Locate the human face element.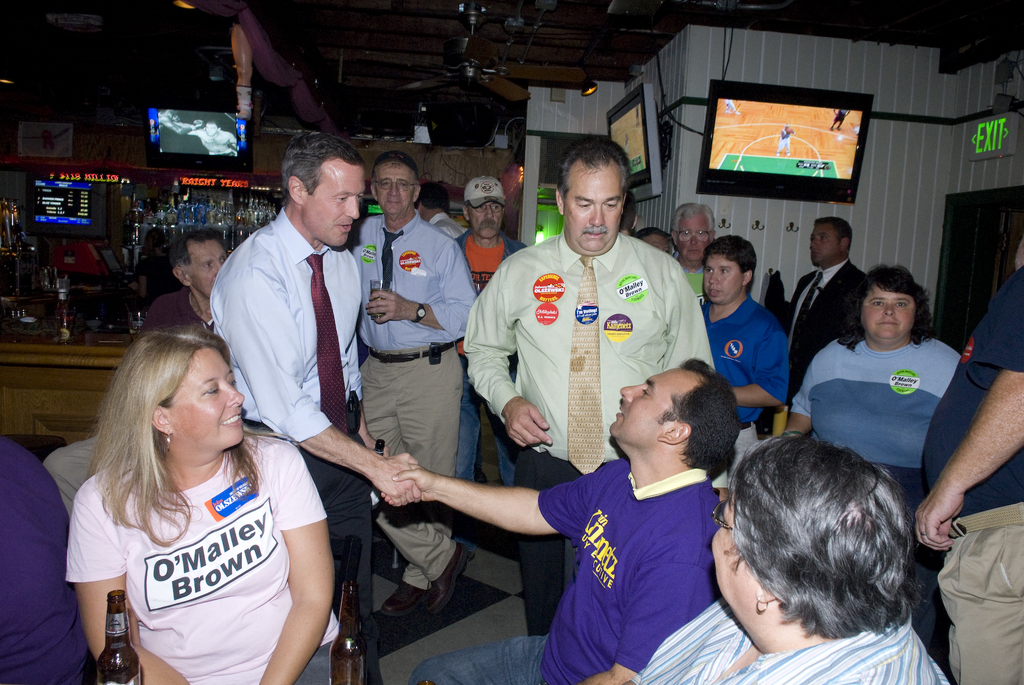
Element bbox: box=[472, 200, 499, 239].
